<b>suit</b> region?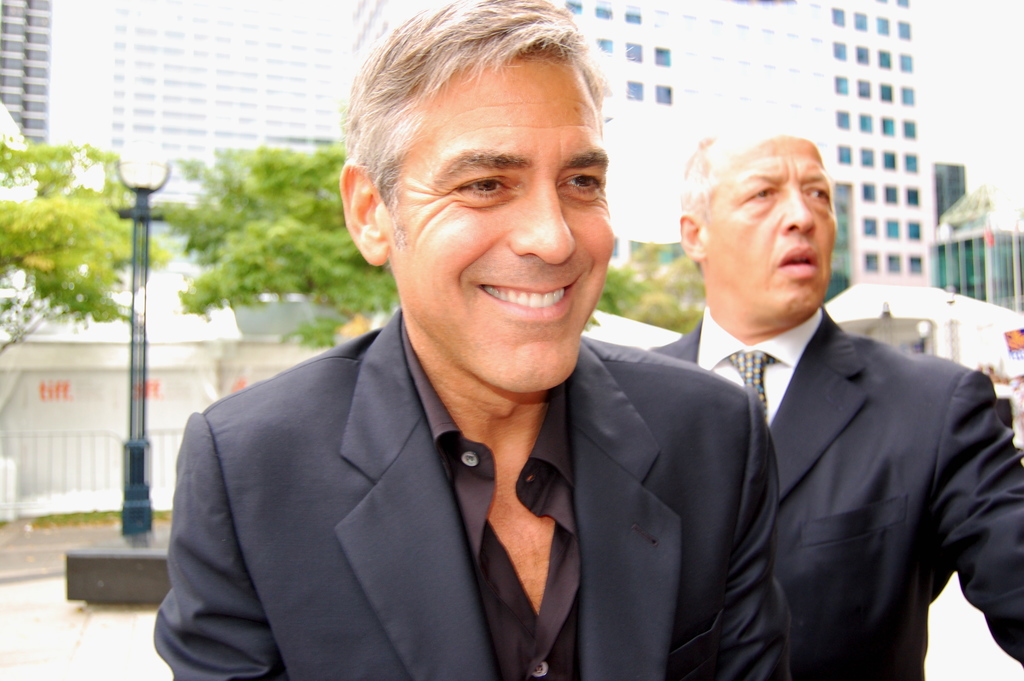
652/302/1023/680
